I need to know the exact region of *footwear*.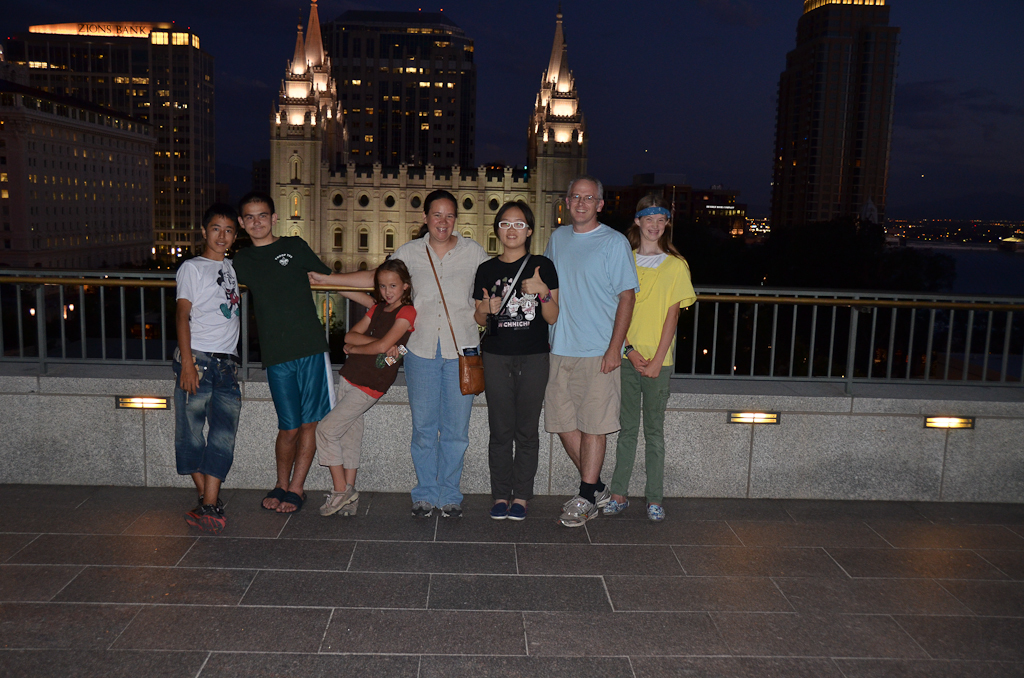
Region: [x1=406, y1=497, x2=435, y2=522].
